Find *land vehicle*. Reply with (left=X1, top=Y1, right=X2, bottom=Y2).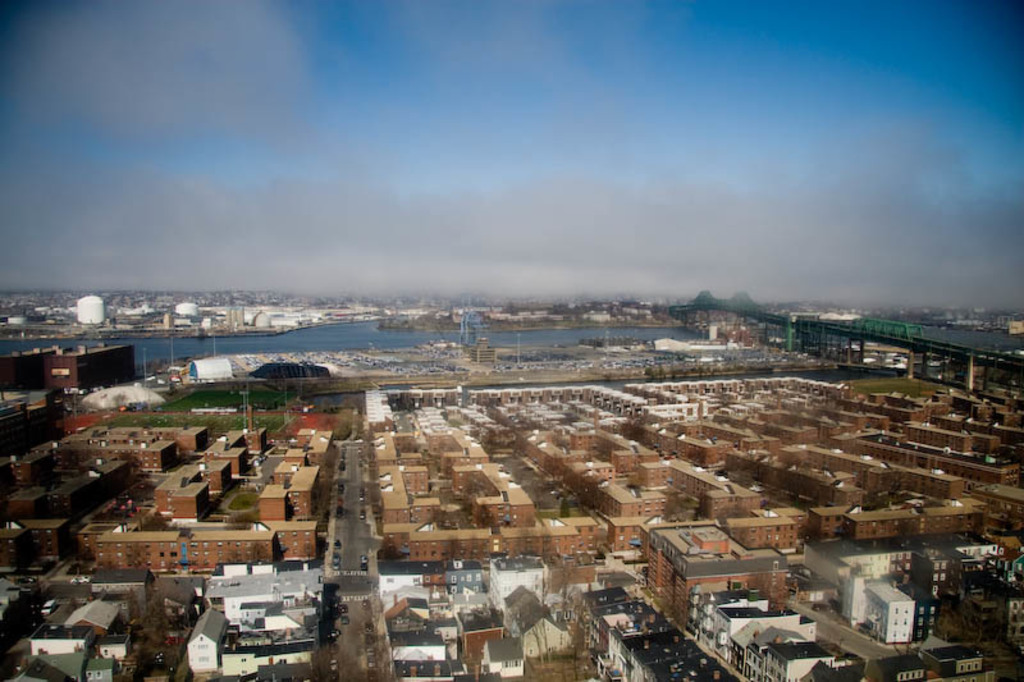
(left=334, top=495, right=347, bottom=519).
